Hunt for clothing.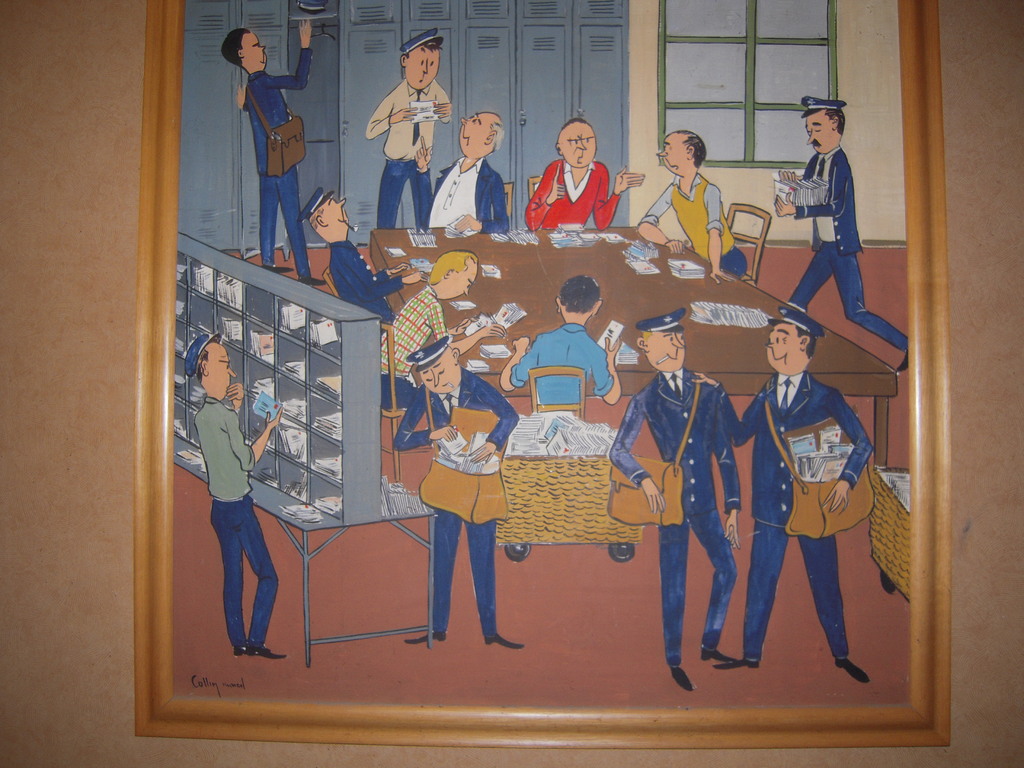
Hunted down at Rect(243, 51, 310, 275).
